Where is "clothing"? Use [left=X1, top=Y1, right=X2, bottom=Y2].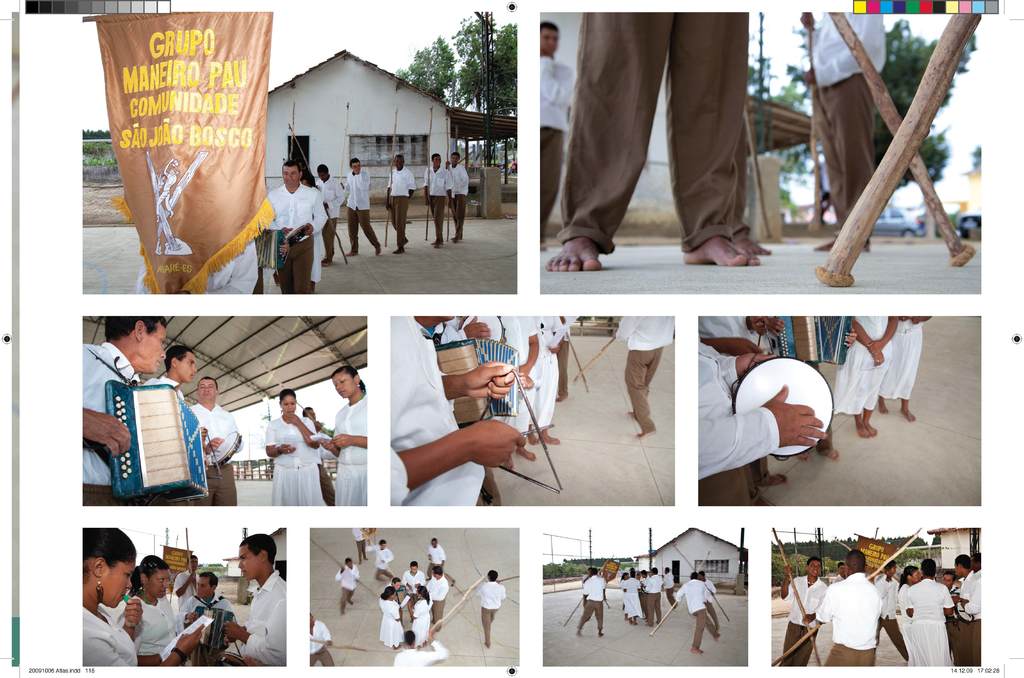
[left=455, top=310, right=568, bottom=428].
